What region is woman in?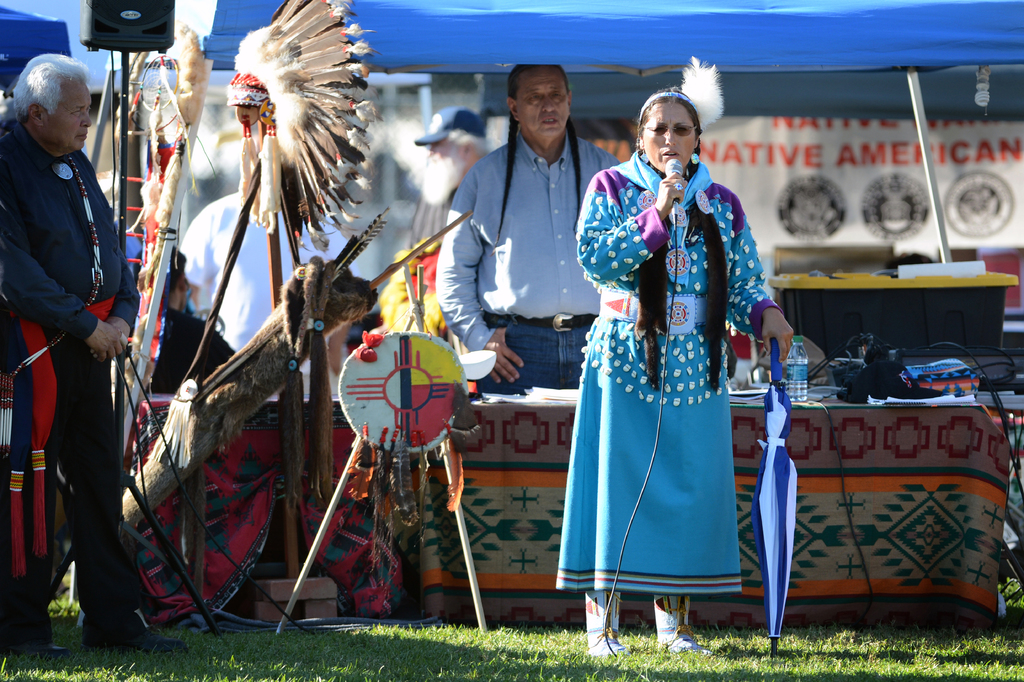
(x1=555, y1=81, x2=792, y2=651).
